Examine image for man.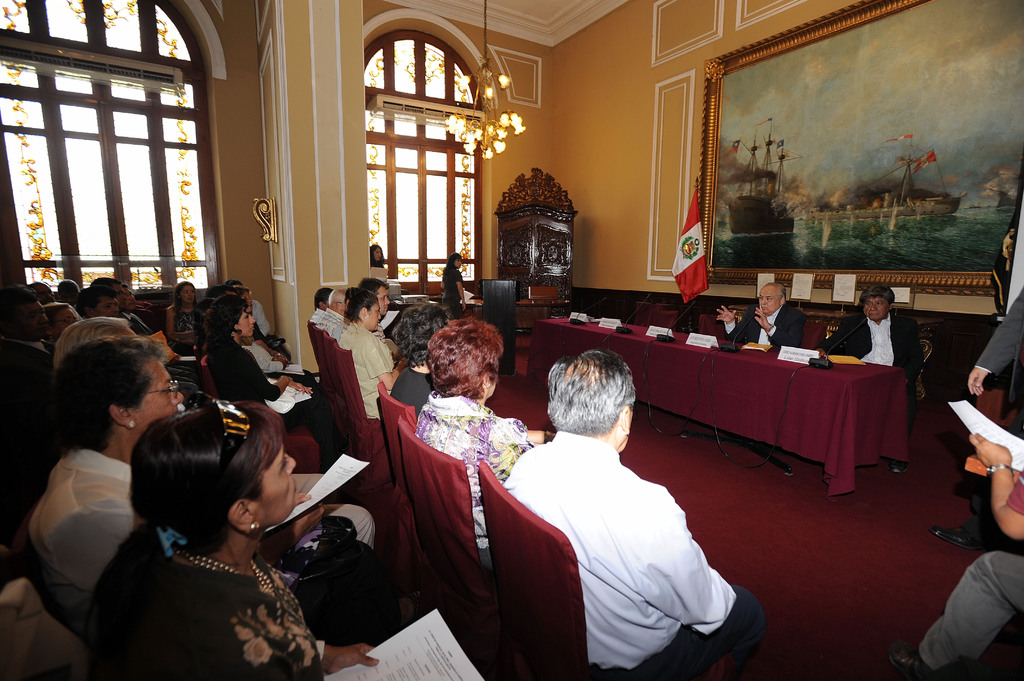
Examination result: [x1=60, y1=276, x2=86, y2=301].
